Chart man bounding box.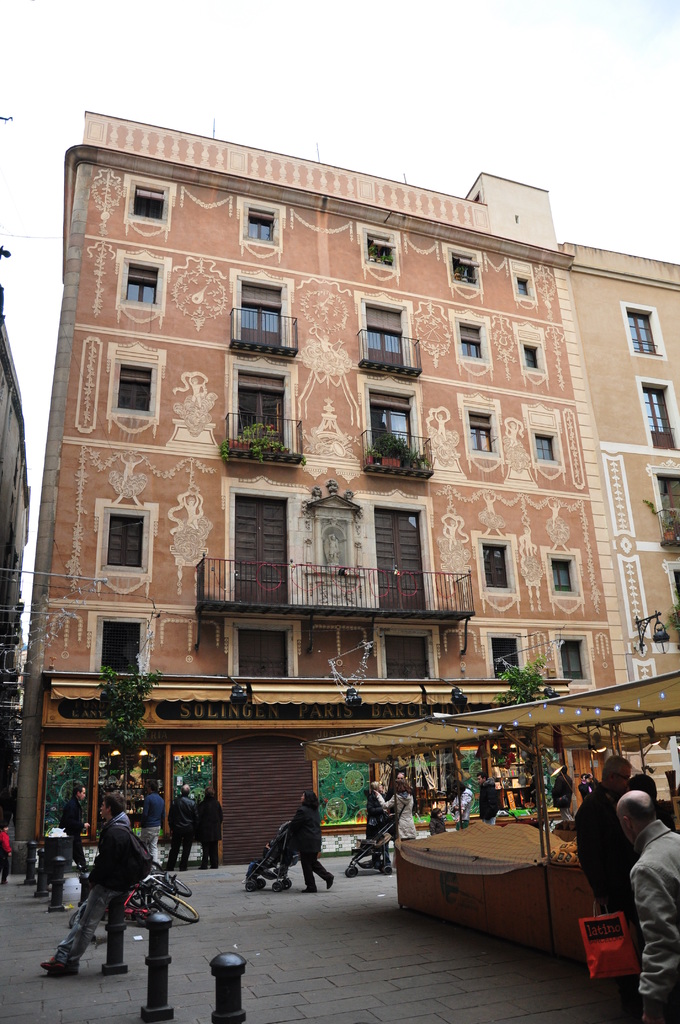
Charted: select_region(138, 779, 165, 861).
